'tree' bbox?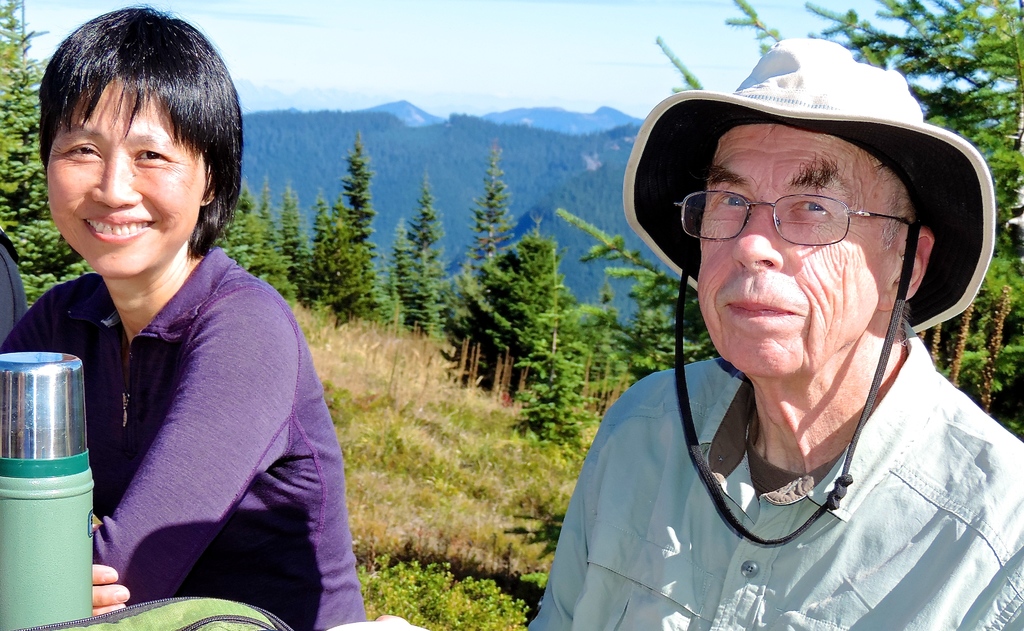
locate(716, 0, 1023, 443)
